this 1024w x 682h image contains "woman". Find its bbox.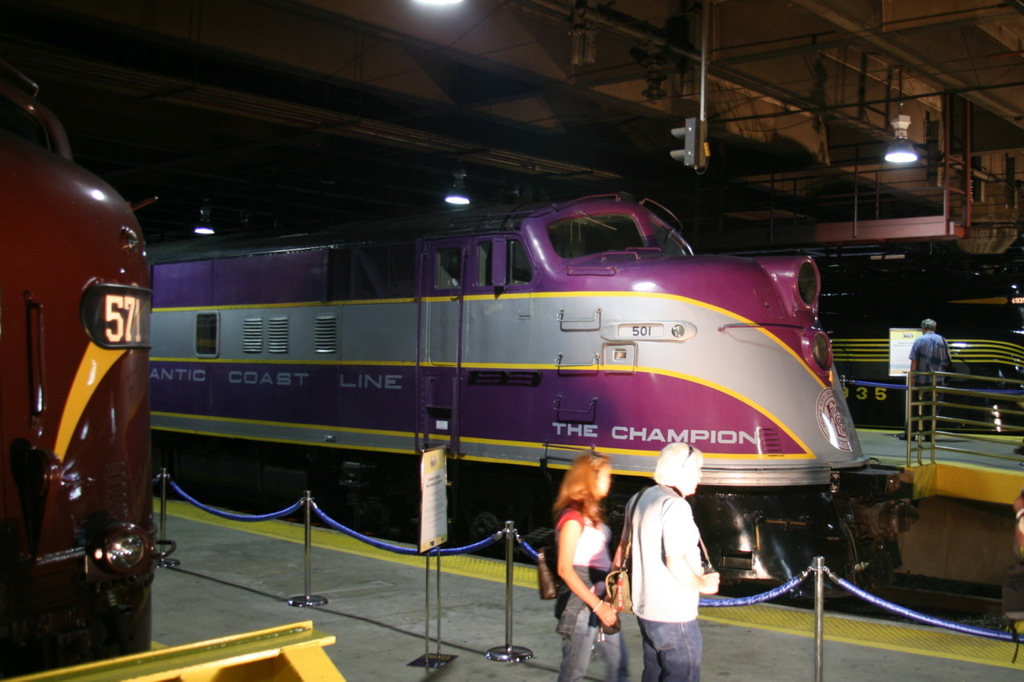
bbox=(544, 452, 638, 681).
